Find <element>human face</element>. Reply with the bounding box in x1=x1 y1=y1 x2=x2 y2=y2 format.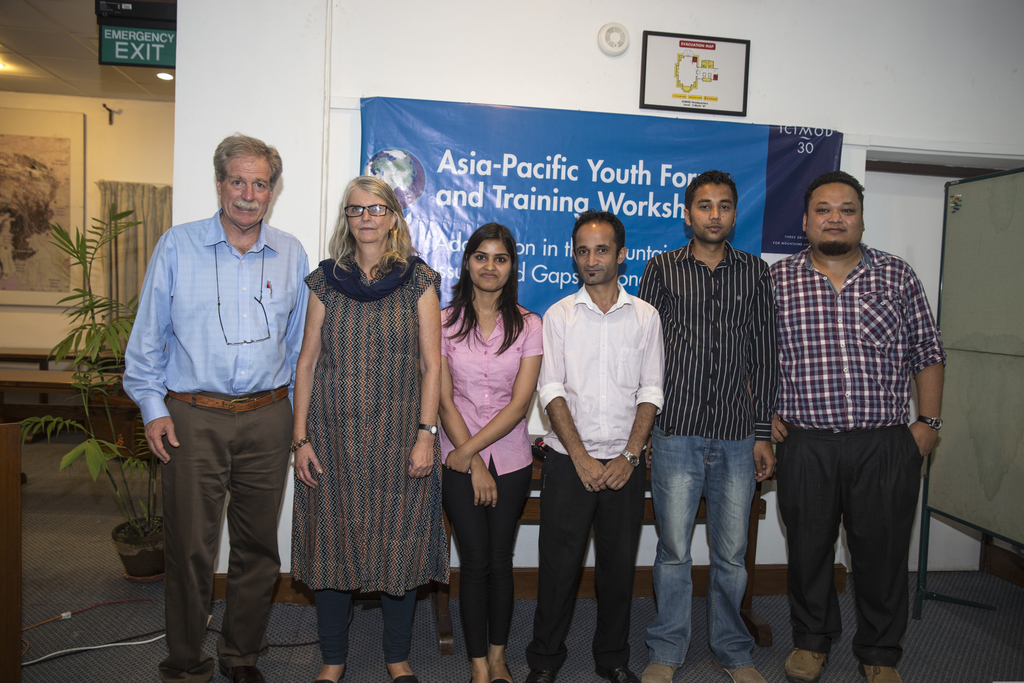
x1=806 y1=187 x2=865 y2=247.
